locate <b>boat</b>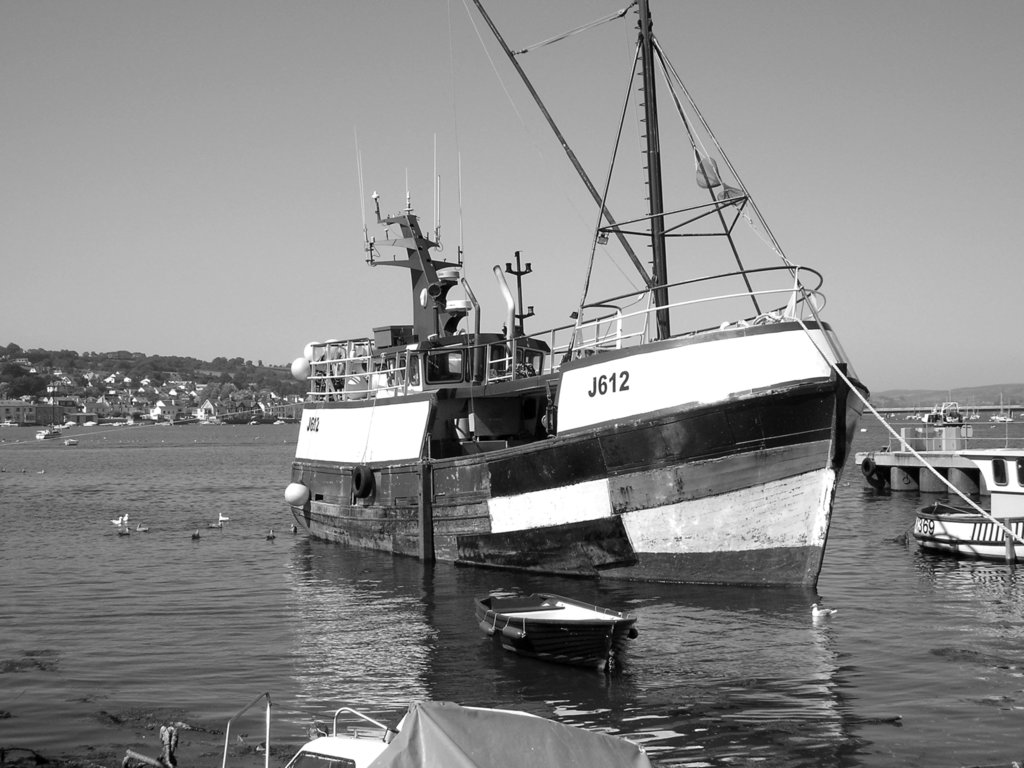
Rect(908, 487, 1023, 557)
